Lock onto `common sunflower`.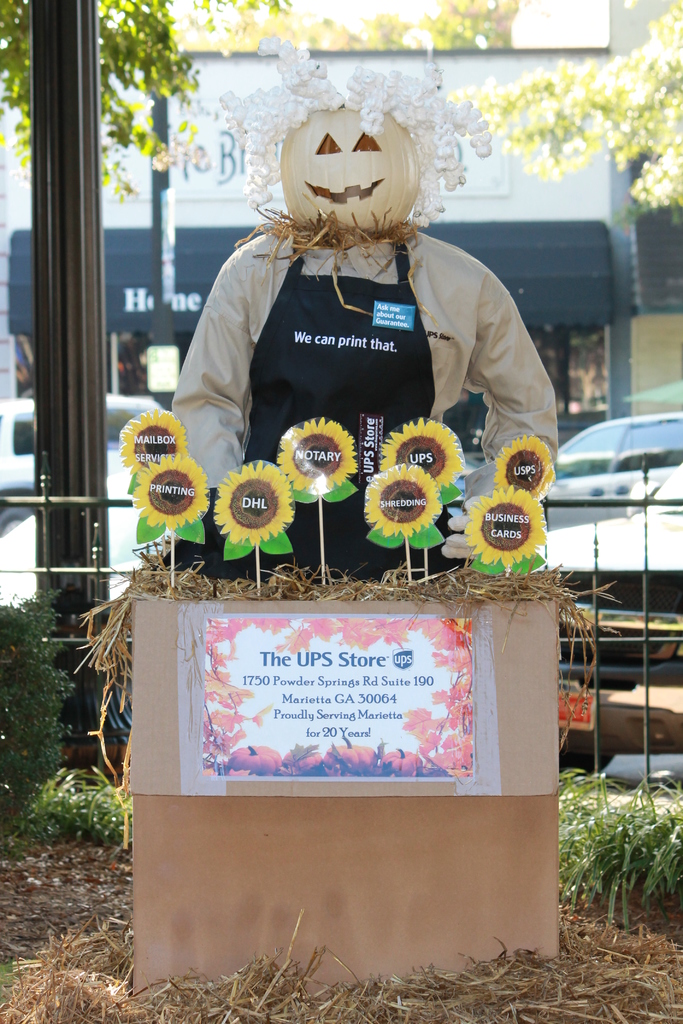
Locked: 470,488,542,559.
